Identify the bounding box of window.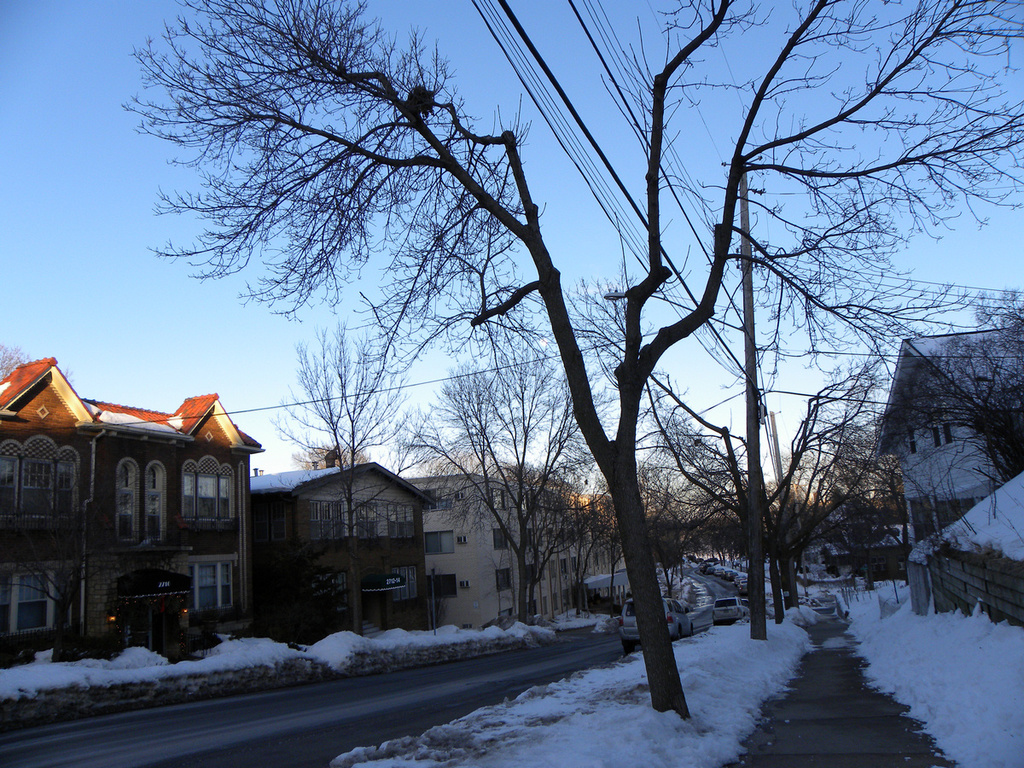
<bbox>183, 456, 241, 547</bbox>.
